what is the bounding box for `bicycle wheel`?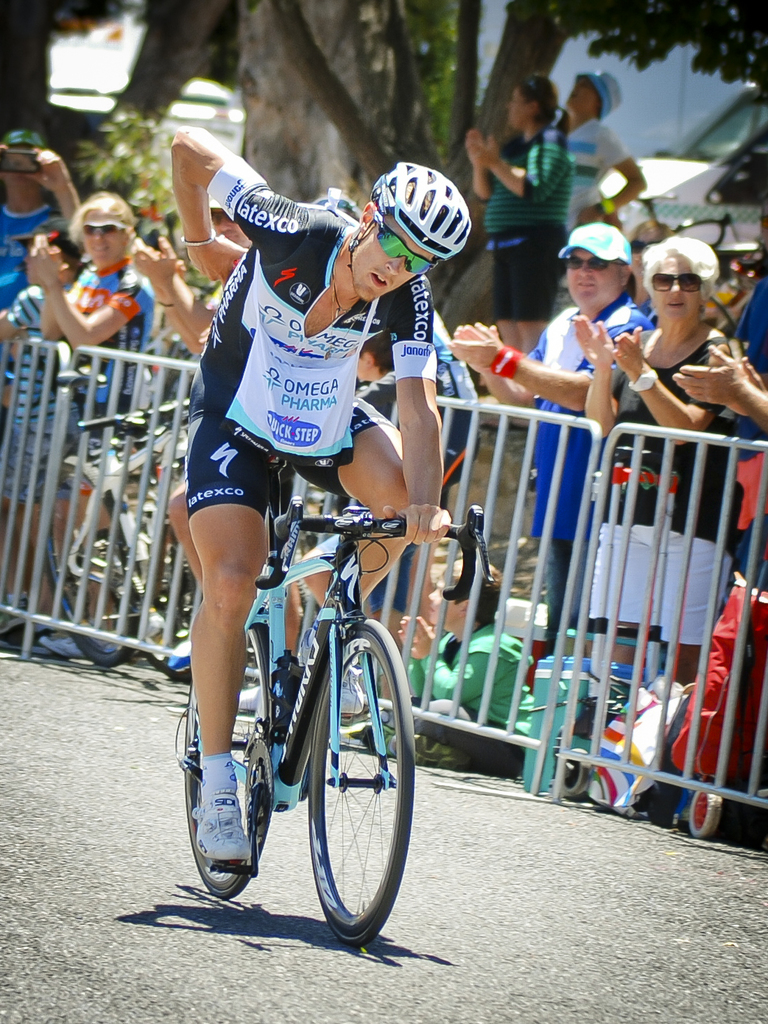
(left=275, top=632, right=406, bottom=942).
